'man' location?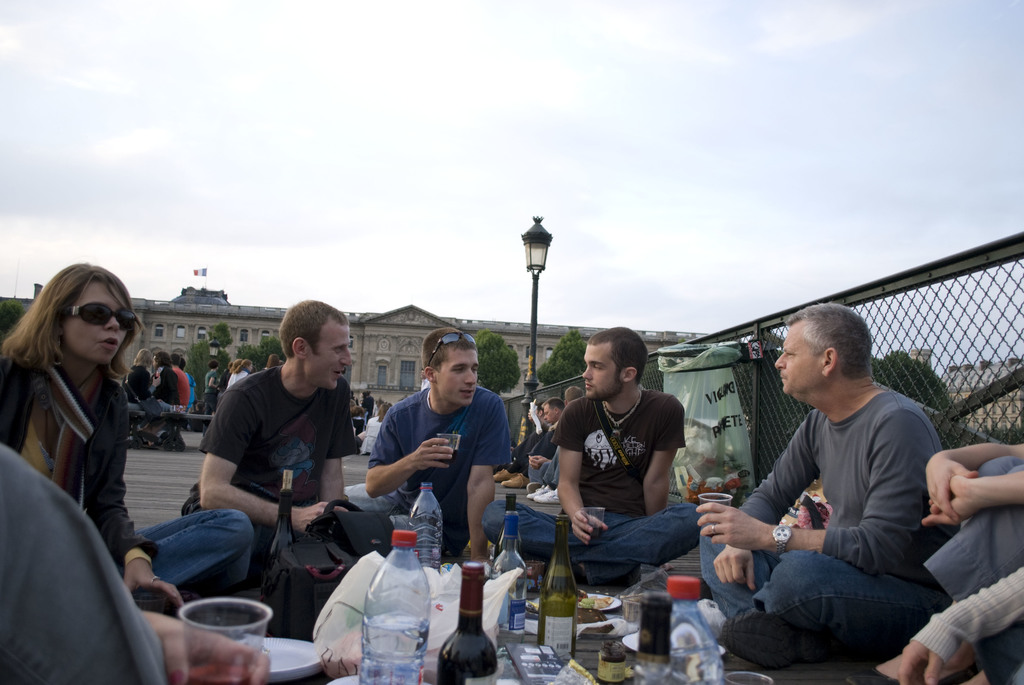
bbox=[481, 321, 705, 585]
